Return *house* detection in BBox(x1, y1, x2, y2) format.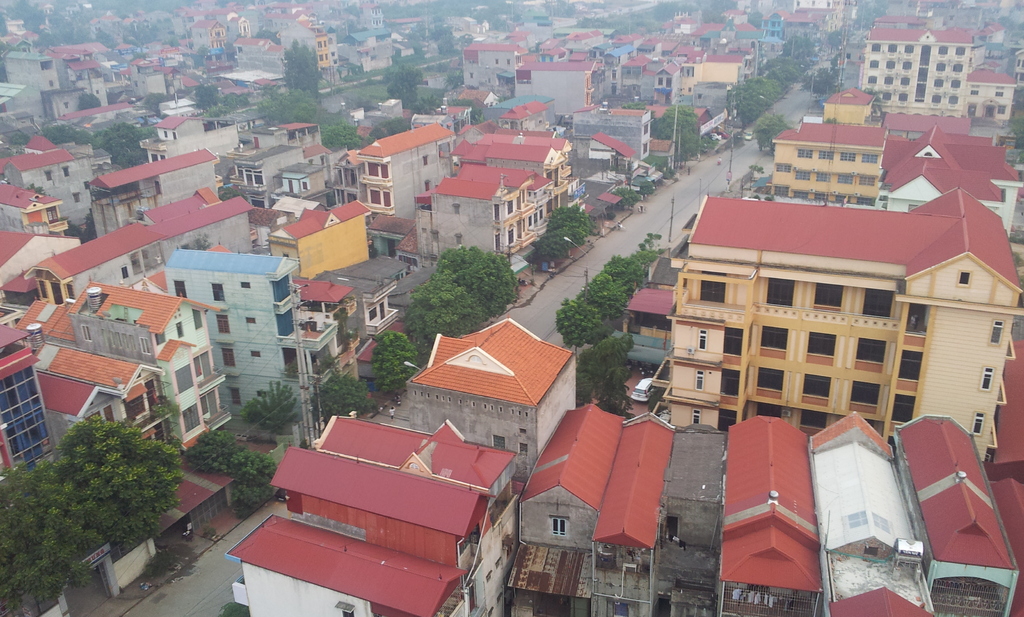
BBox(273, 28, 339, 66).
